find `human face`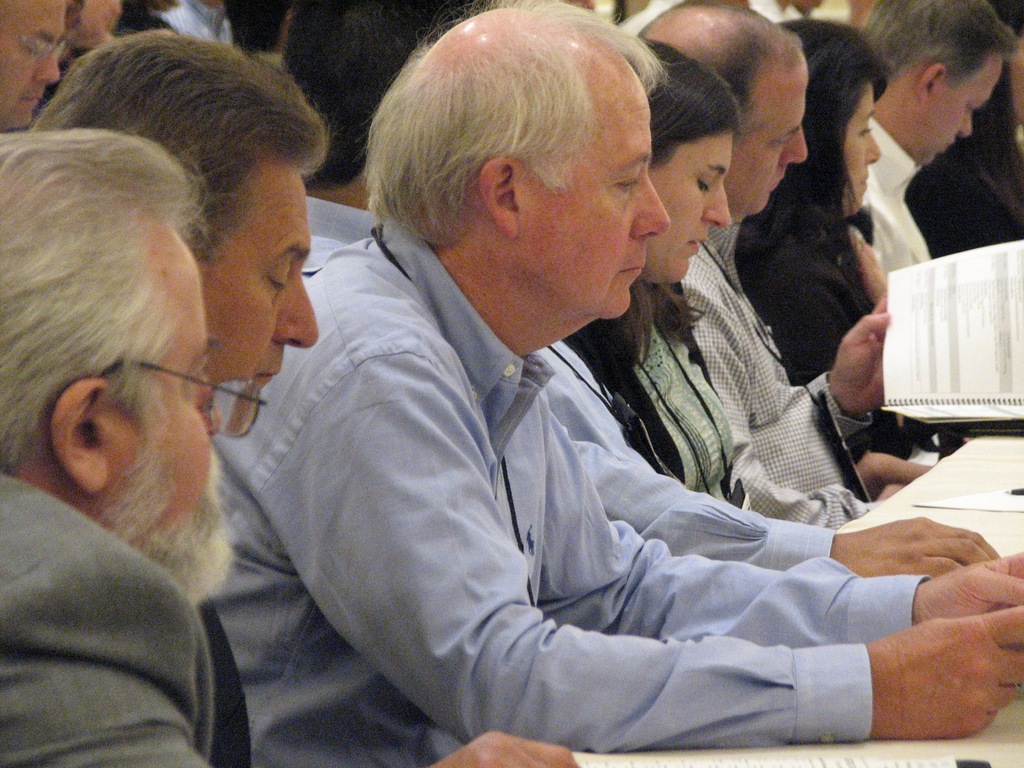
bbox=[840, 88, 883, 211]
